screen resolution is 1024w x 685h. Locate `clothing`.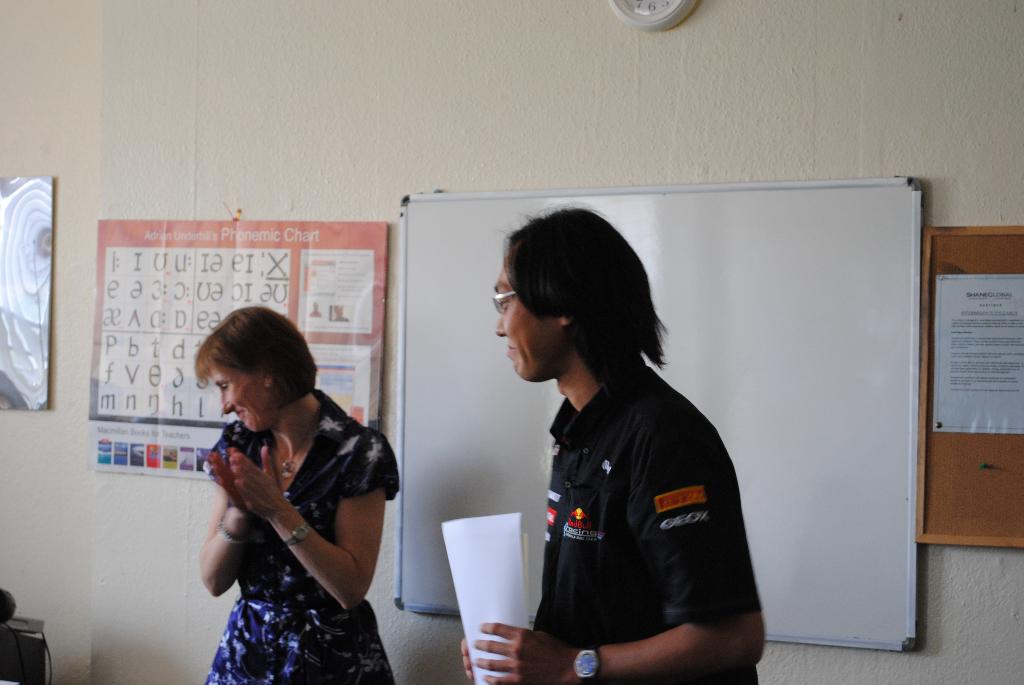
bbox=(516, 336, 769, 684).
